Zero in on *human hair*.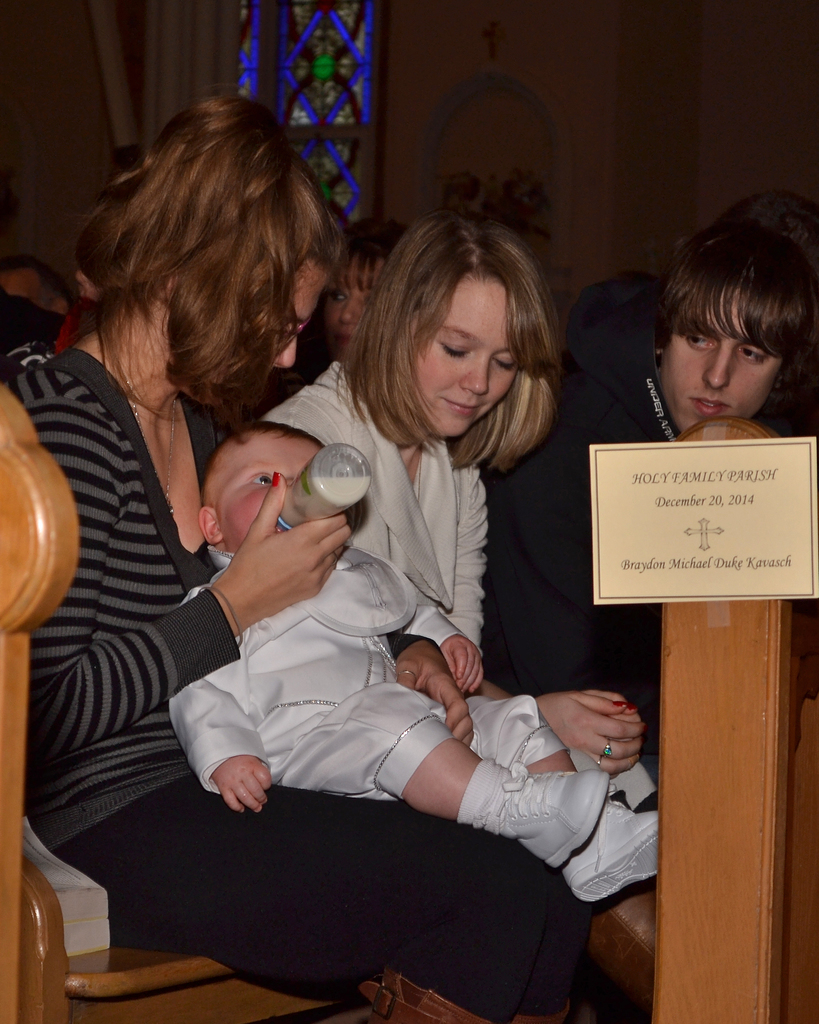
Zeroed in: detection(201, 419, 329, 506).
